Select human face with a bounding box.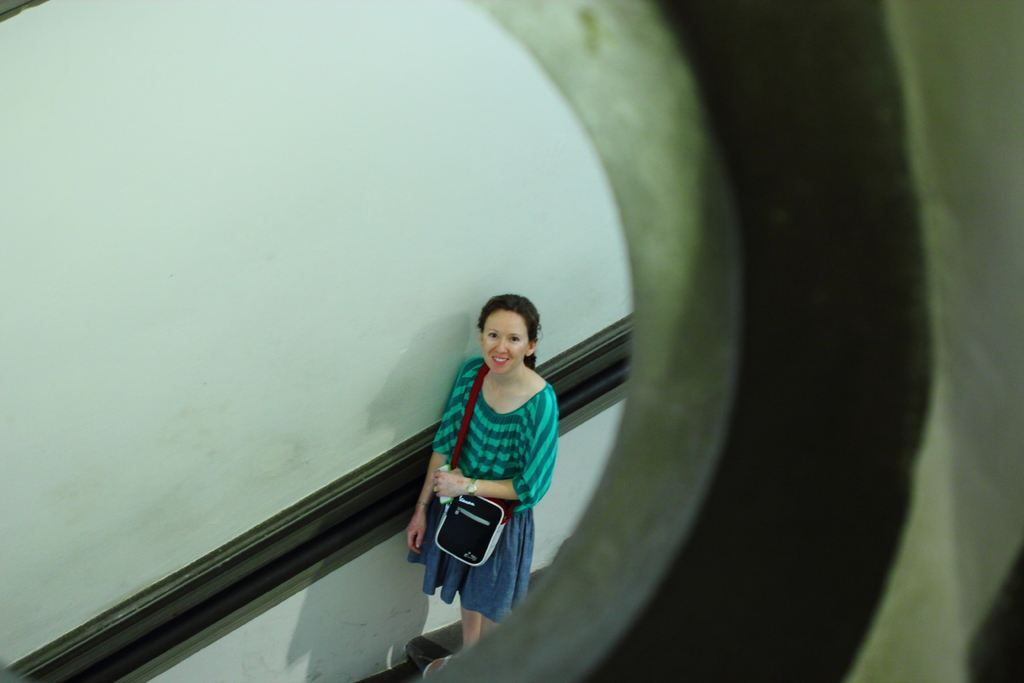
bbox=[477, 311, 527, 372].
